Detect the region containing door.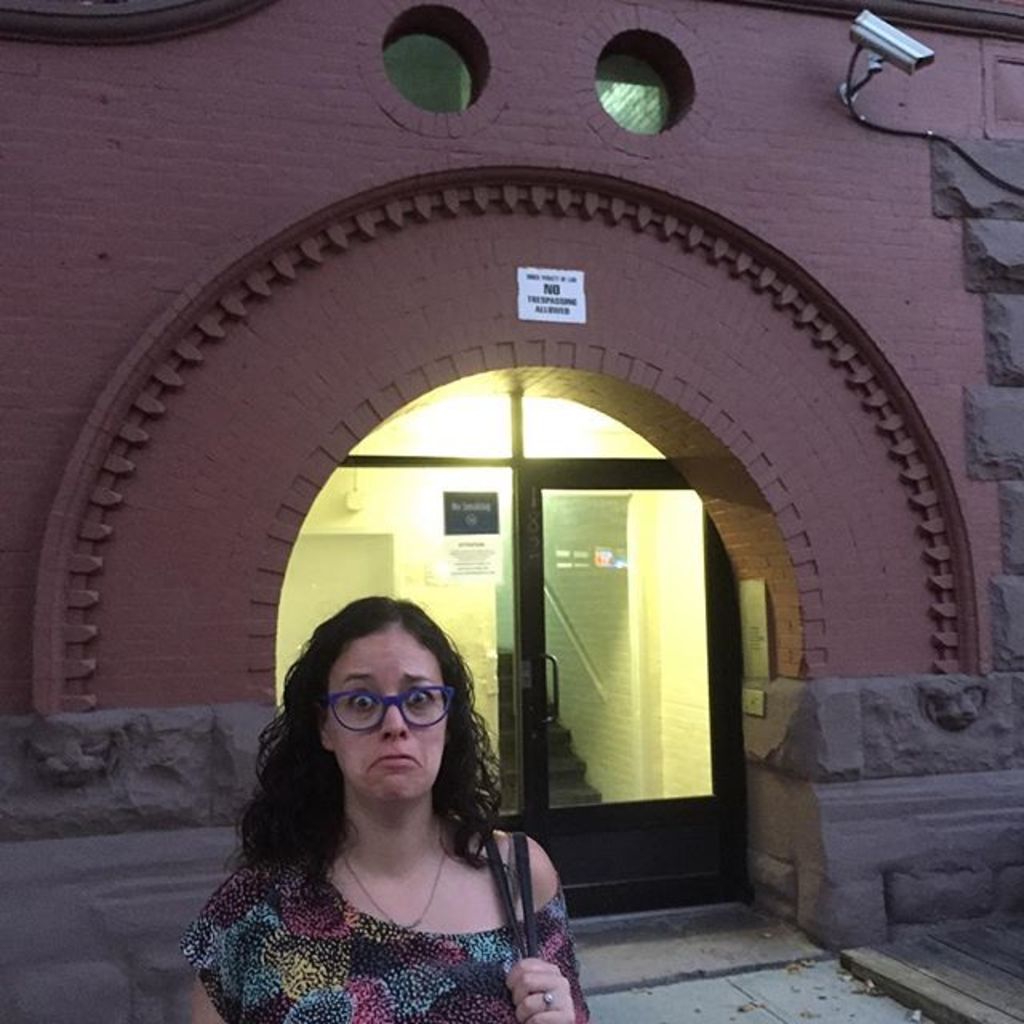
328/378/746/926.
